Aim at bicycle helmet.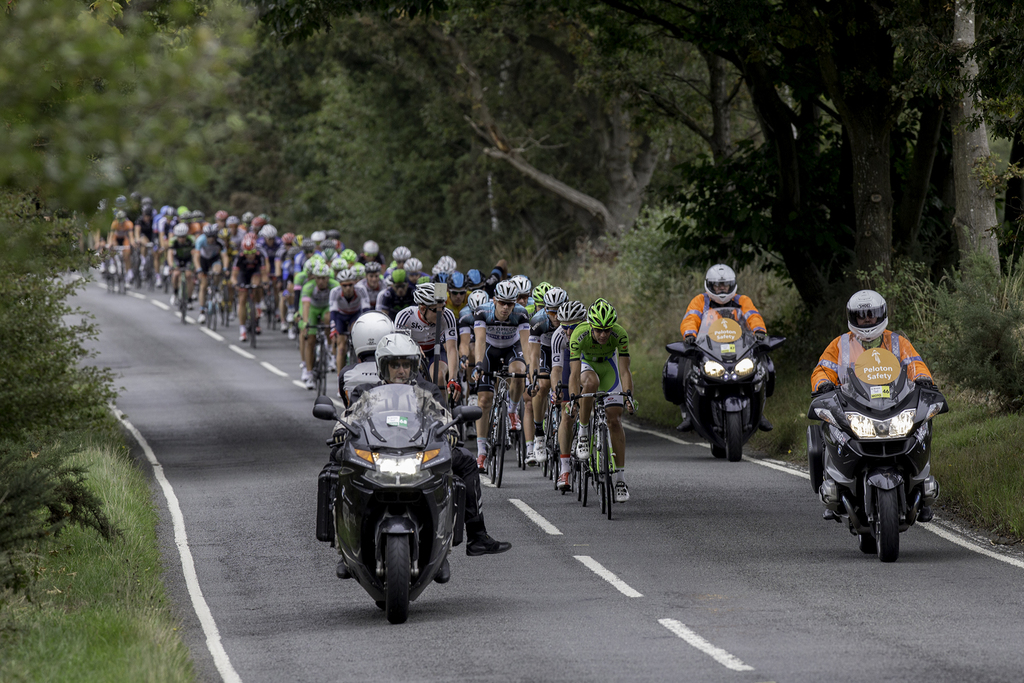
Aimed at Rect(281, 232, 292, 246).
